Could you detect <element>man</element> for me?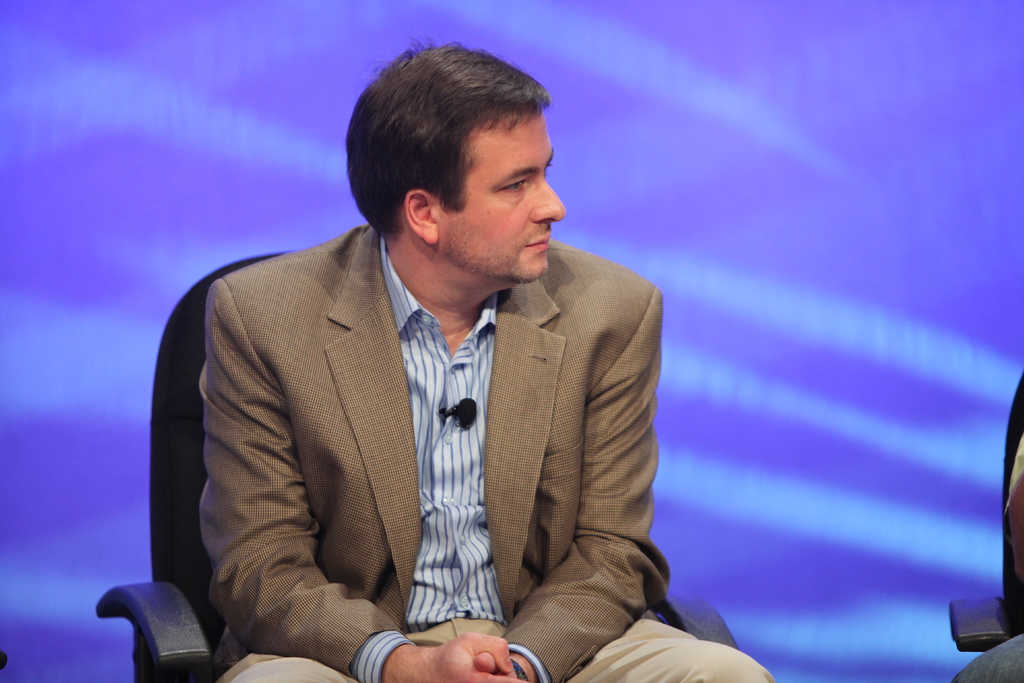
Detection result: [156,68,714,669].
